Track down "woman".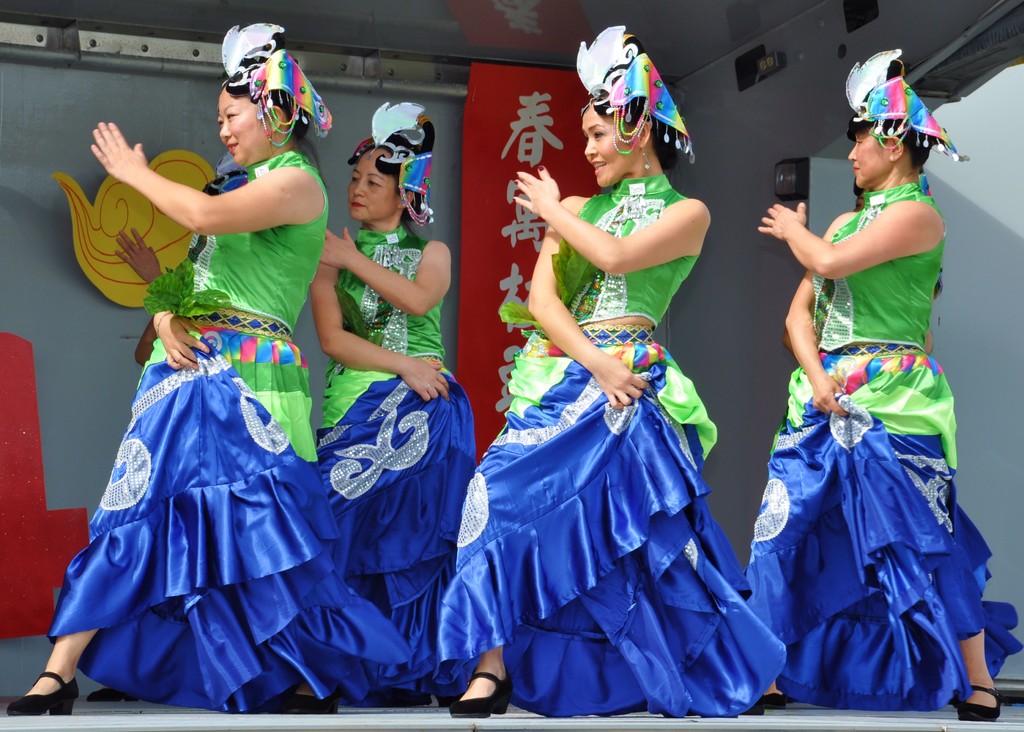
Tracked to region(742, 47, 1023, 722).
